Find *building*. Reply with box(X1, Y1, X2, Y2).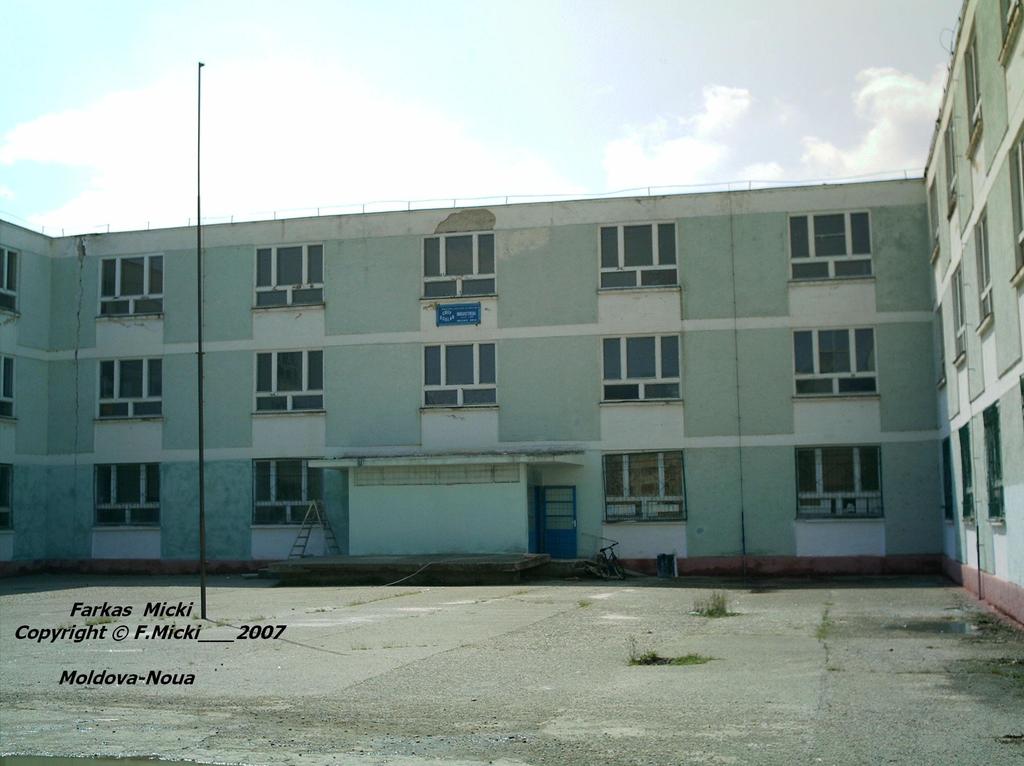
box(0, 0, 1023, 631).
